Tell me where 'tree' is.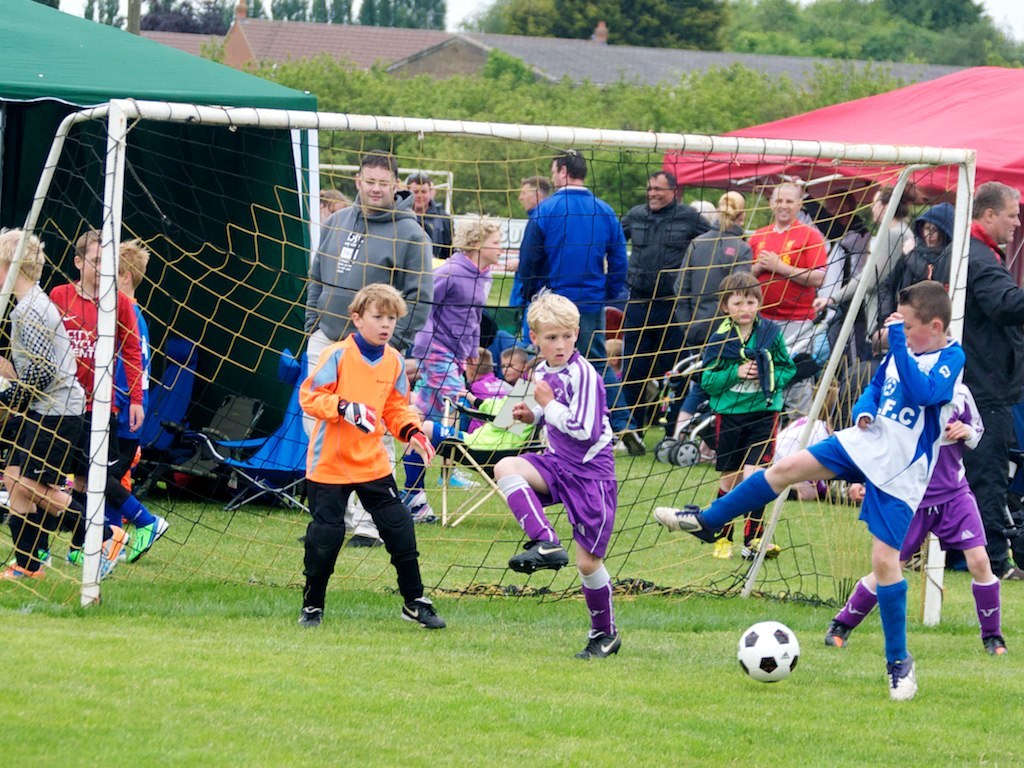
'tree' is at [463, 0, 731, 49].
